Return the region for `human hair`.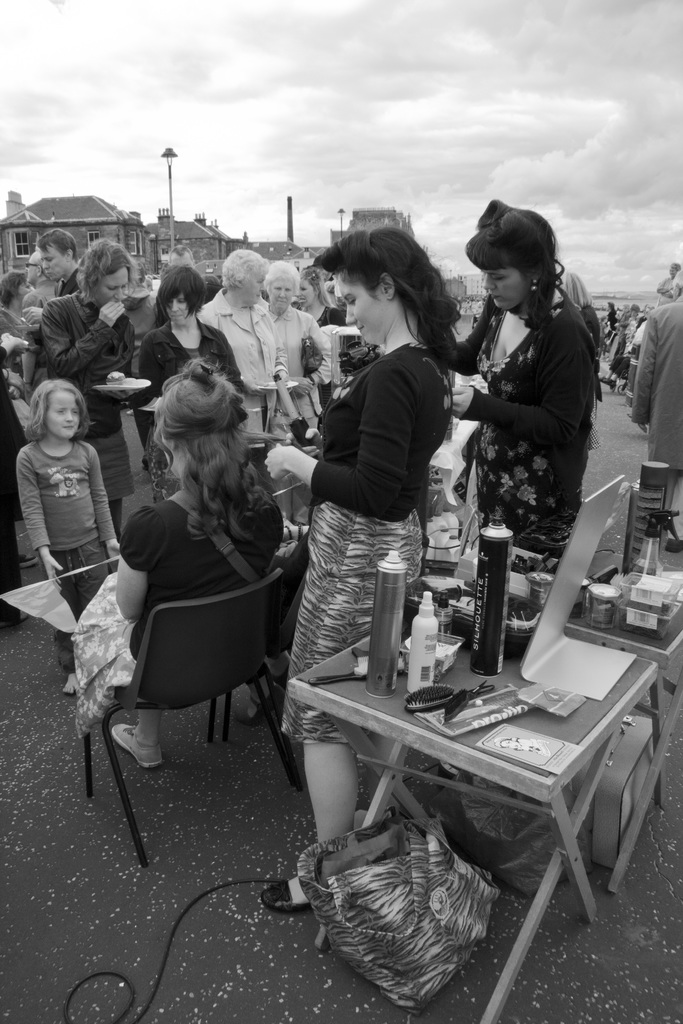
<bbox>136, 348, 260, 548</bbox>.
